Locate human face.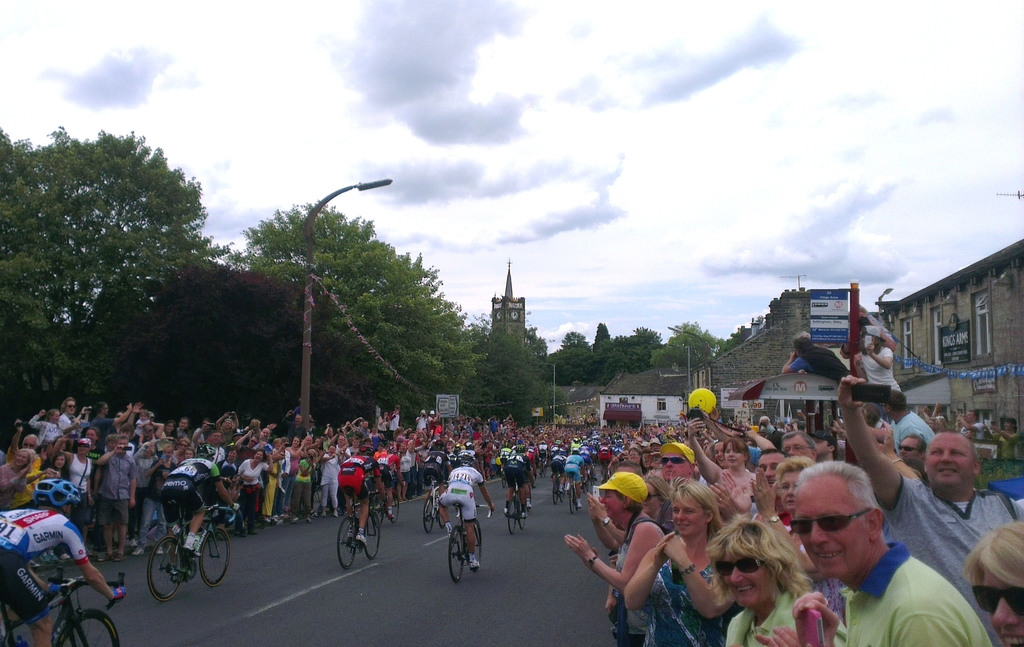
Bounding box: [232,434,243,443].
